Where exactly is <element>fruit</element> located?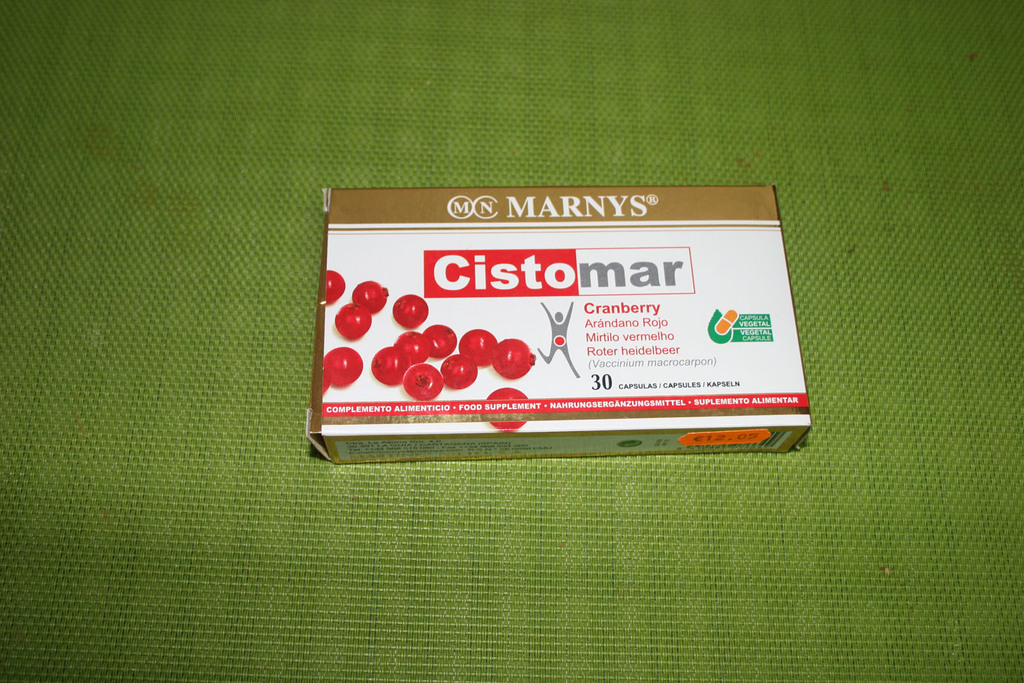
Its bounding box is rect(400, 362, 446, 404).
